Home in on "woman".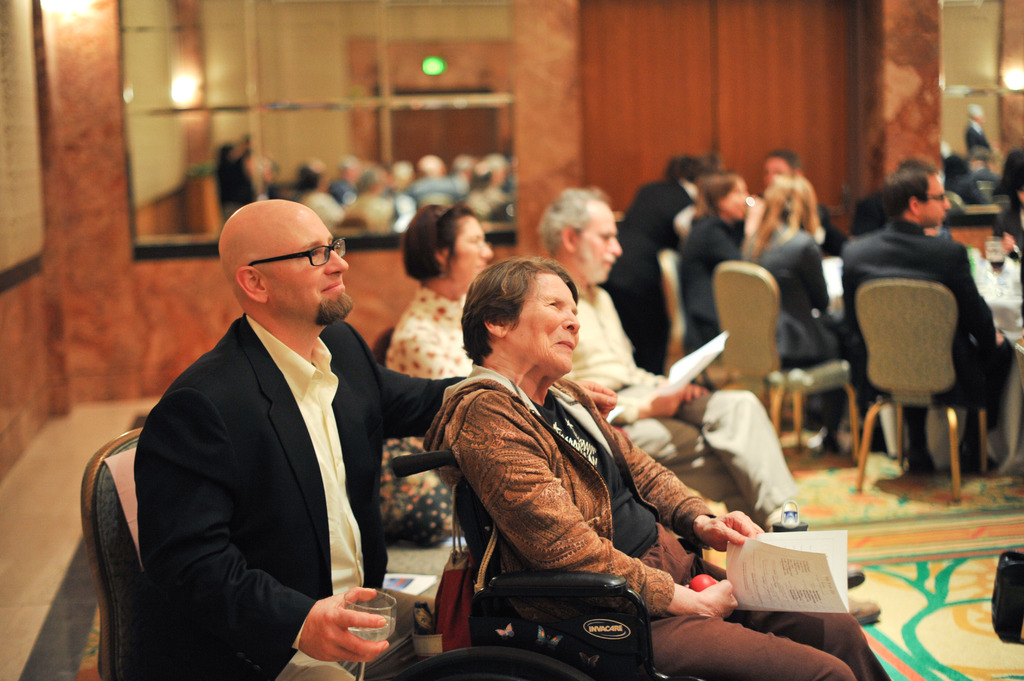
Homed in at [413,252,899,680].
